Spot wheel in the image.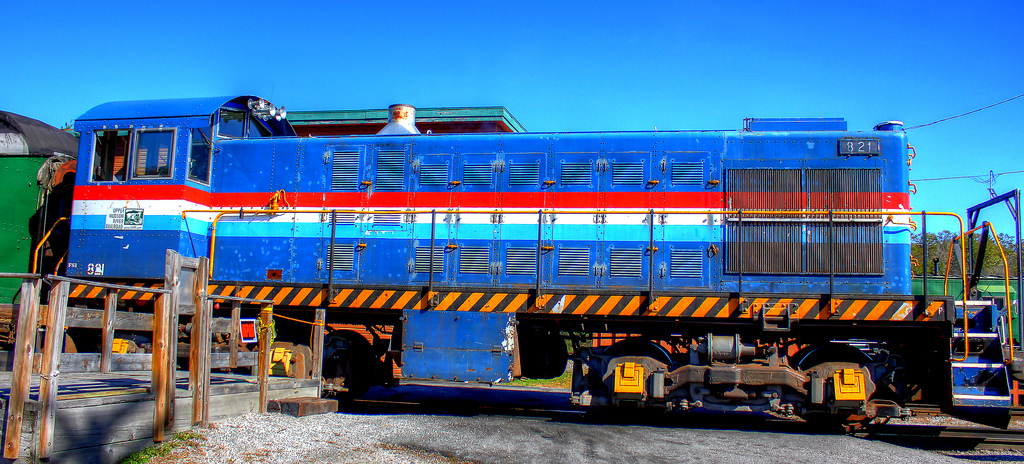
wheel found at left=790, top=344, right=871, bottom=428.
